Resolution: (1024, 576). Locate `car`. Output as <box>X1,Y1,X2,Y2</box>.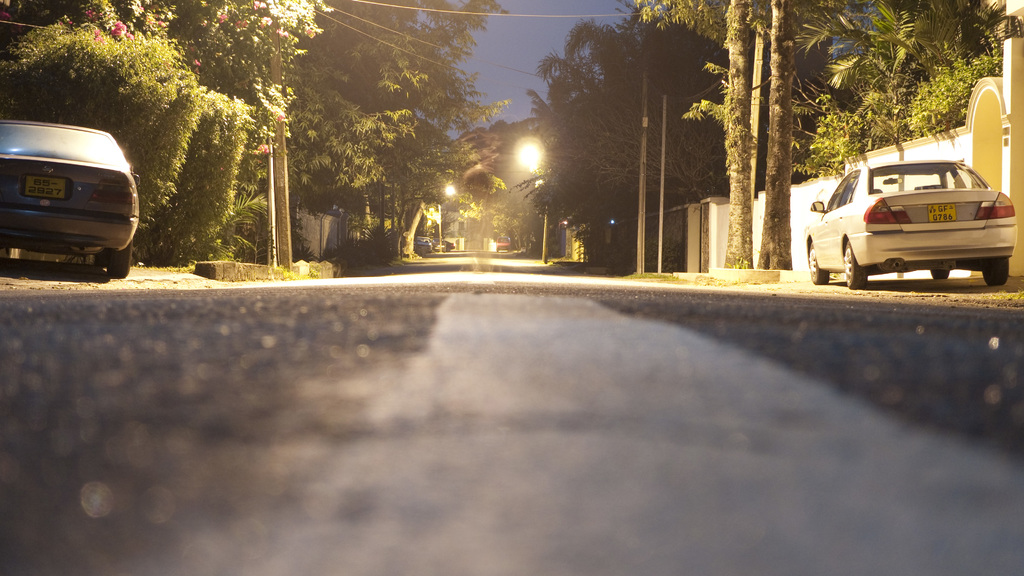
<box>0,117,141,275</box>.
